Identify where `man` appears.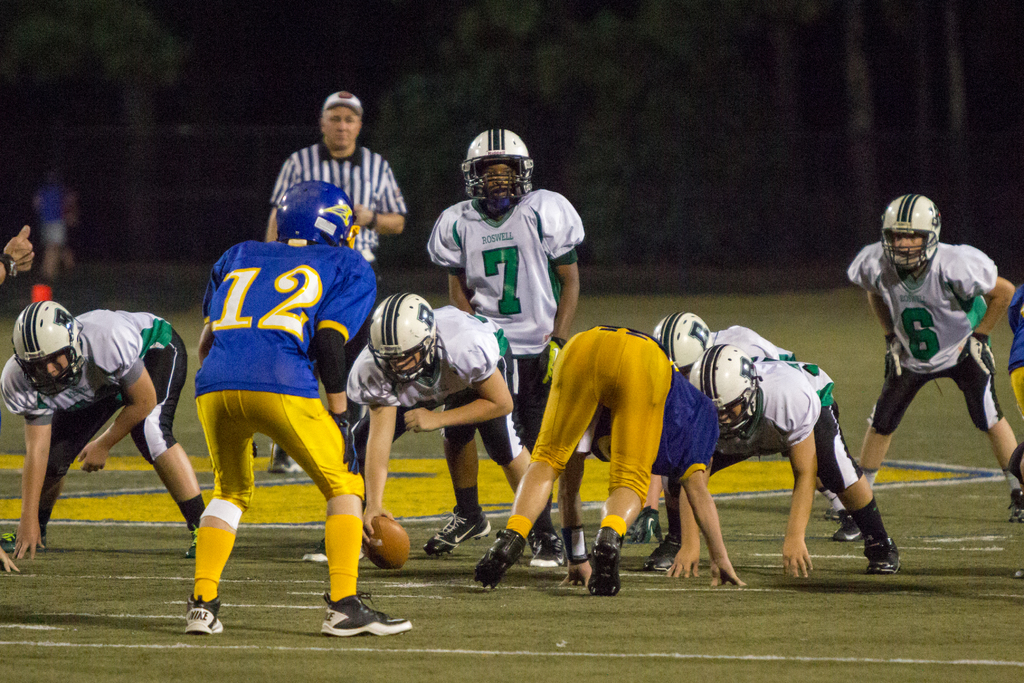
Appears at box(194, 177, 413, 648).
